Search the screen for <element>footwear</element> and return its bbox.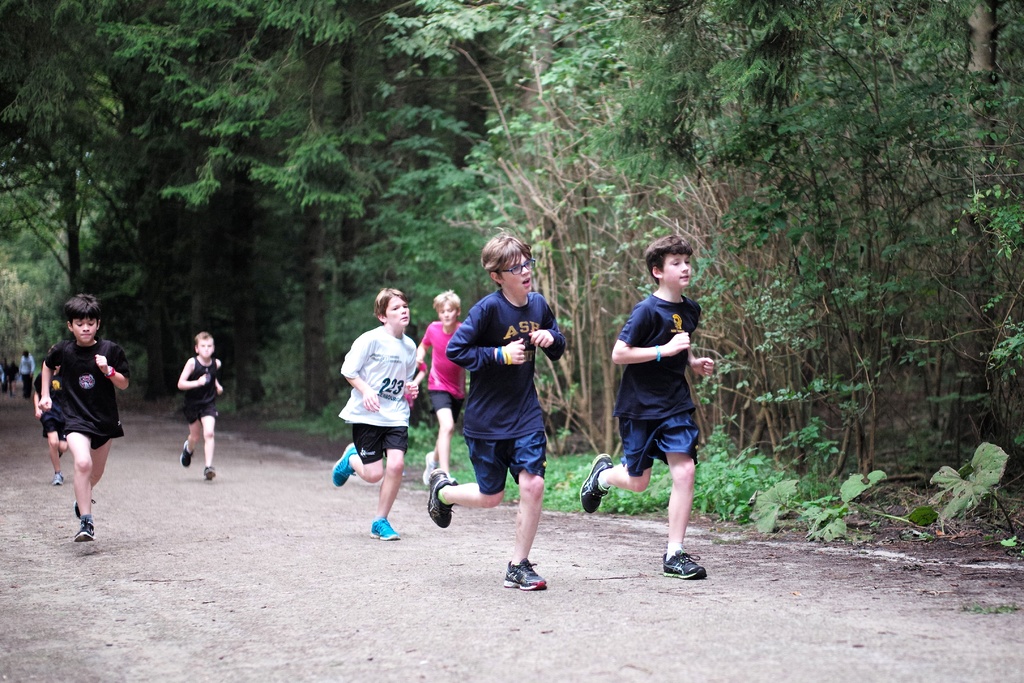
Found: <region>180, 437, 193, 469</region>.
